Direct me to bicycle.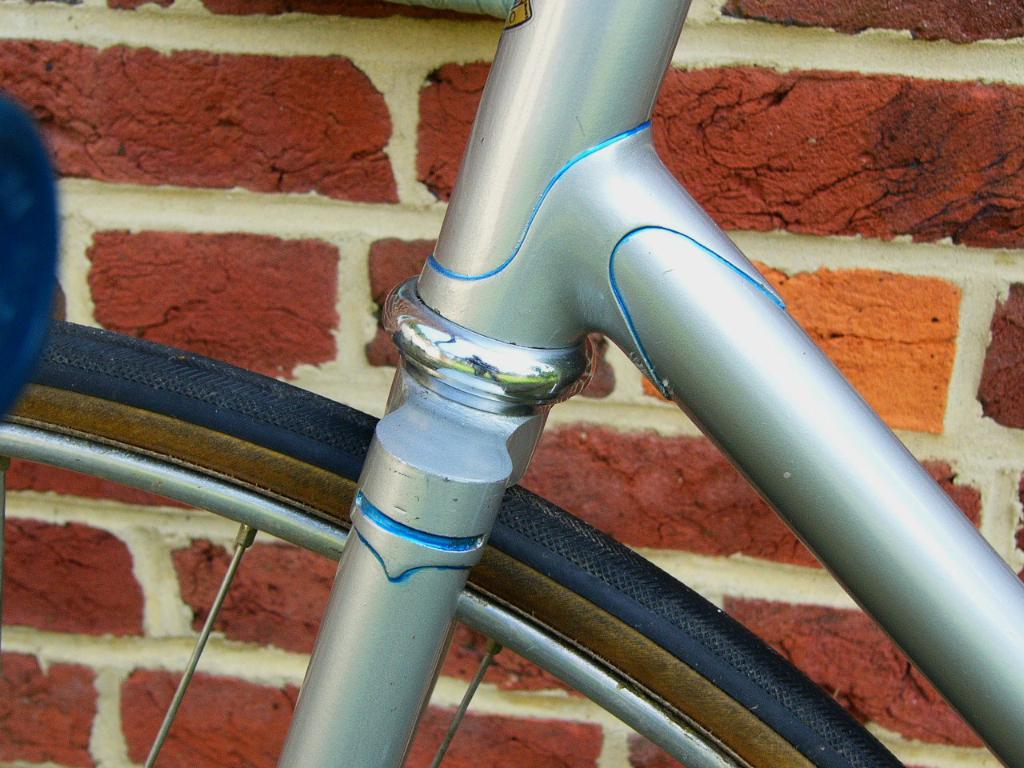
Direction: select_region(7, 0, 1023, 767).
